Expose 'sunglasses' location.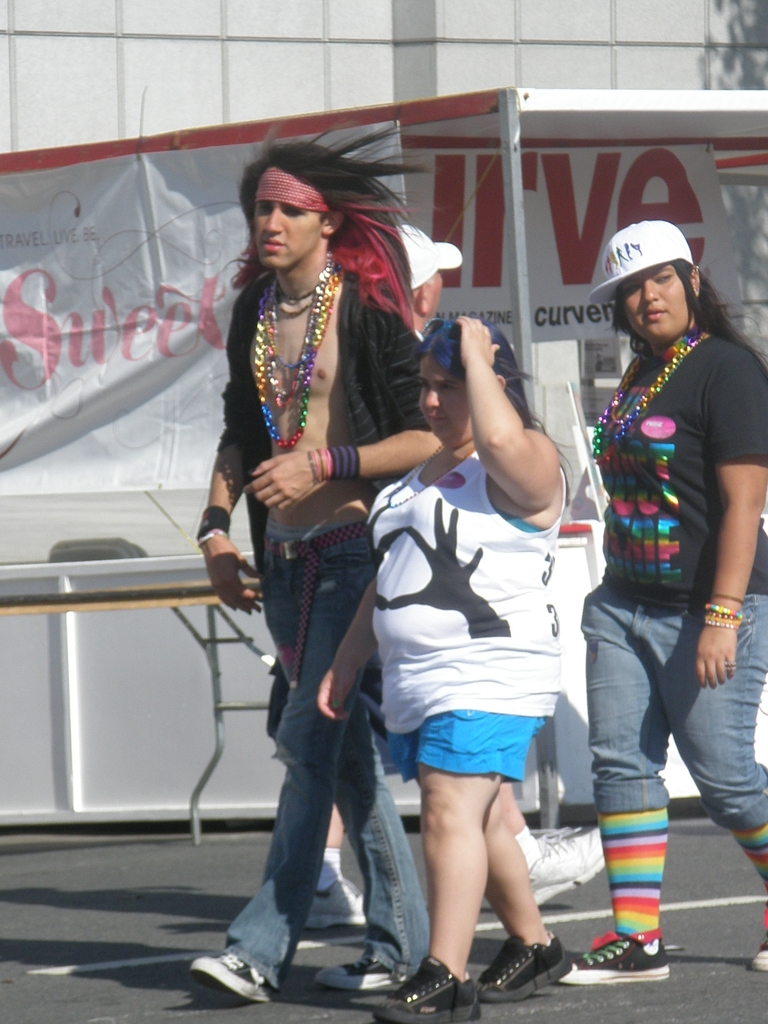
Exposed at box(424, 316, 466, 339).
